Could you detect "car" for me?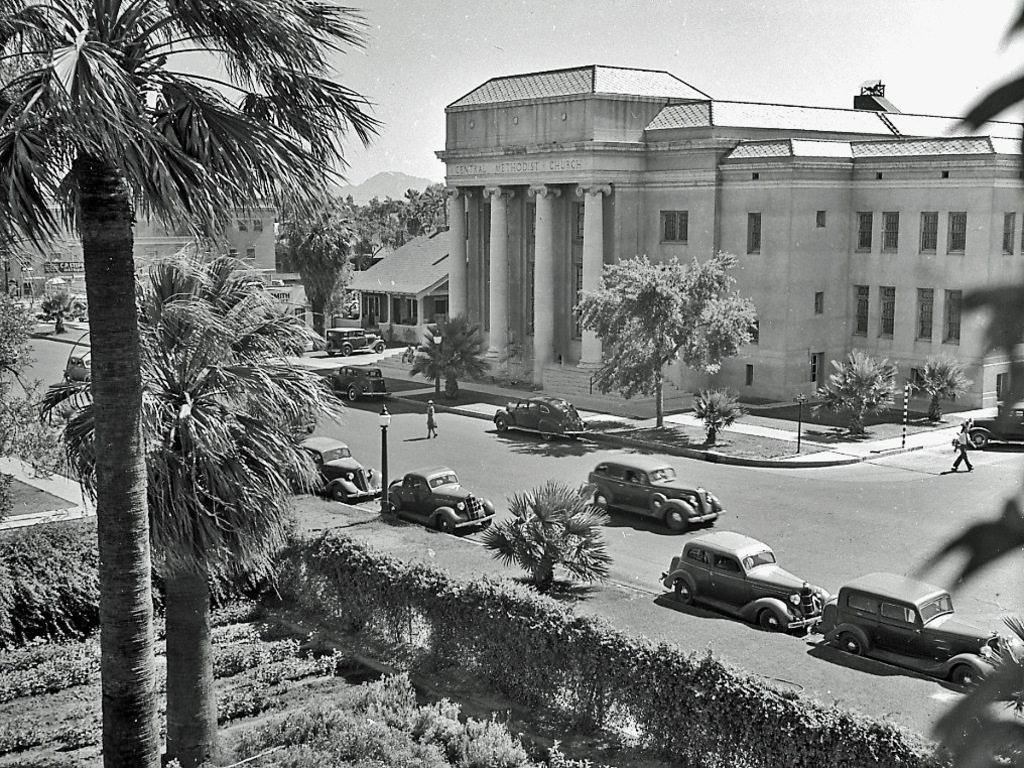
Detection result: pyautogui.locateOnScreen(375, 462, 498, 530).
